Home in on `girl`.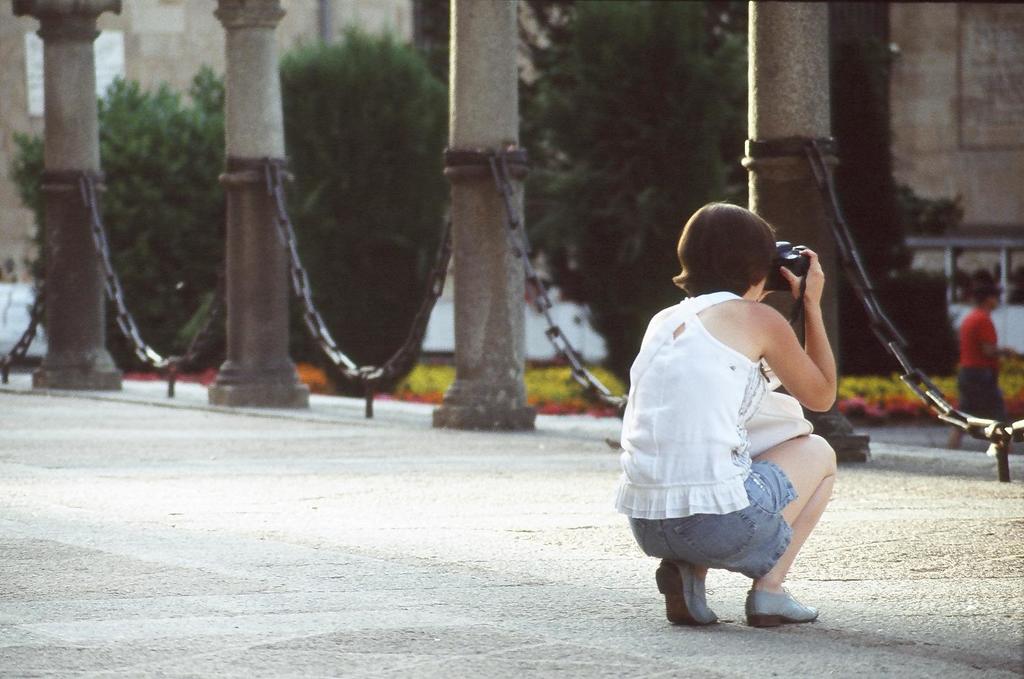
Homed in at x1=617, y1=198, x2=840, y2=627.
